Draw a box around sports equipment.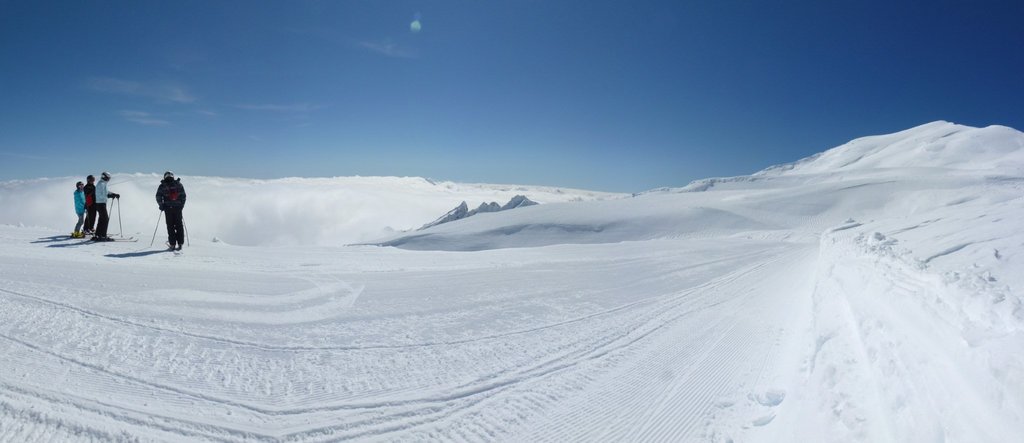
rect(108, 196, 115, 223).
